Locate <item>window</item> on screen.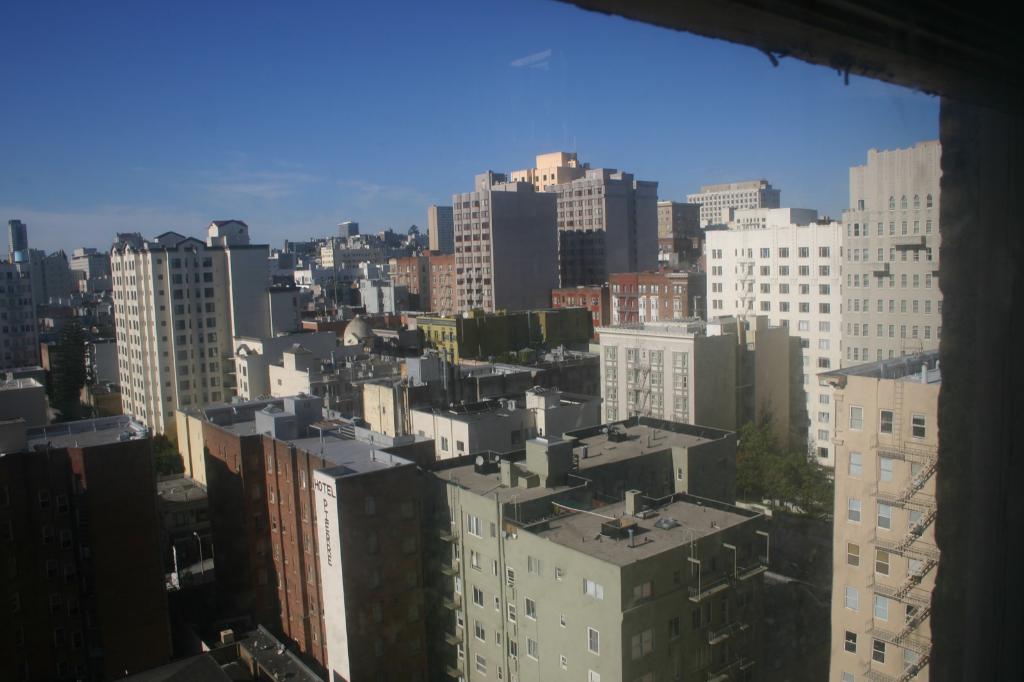
On screen at [left=849, top=543, right=856, bottom=566].
